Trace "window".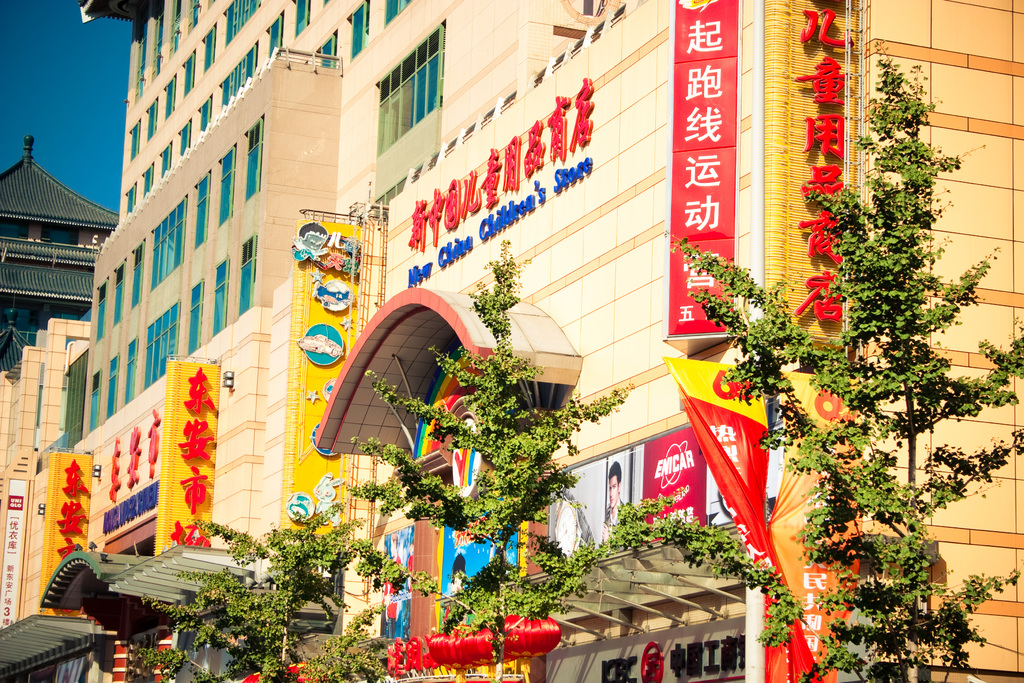
Traced to pyautogui.locateOnScreen(165, 78, 176, 110).
